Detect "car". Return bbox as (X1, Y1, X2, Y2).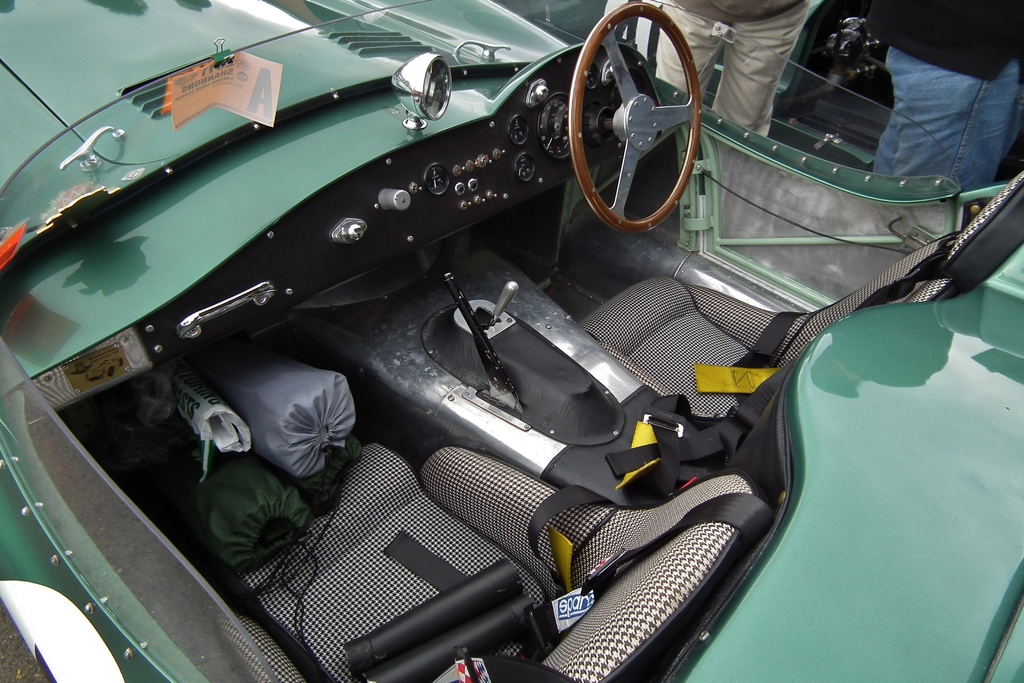
(0, 0, 1023, 682).
